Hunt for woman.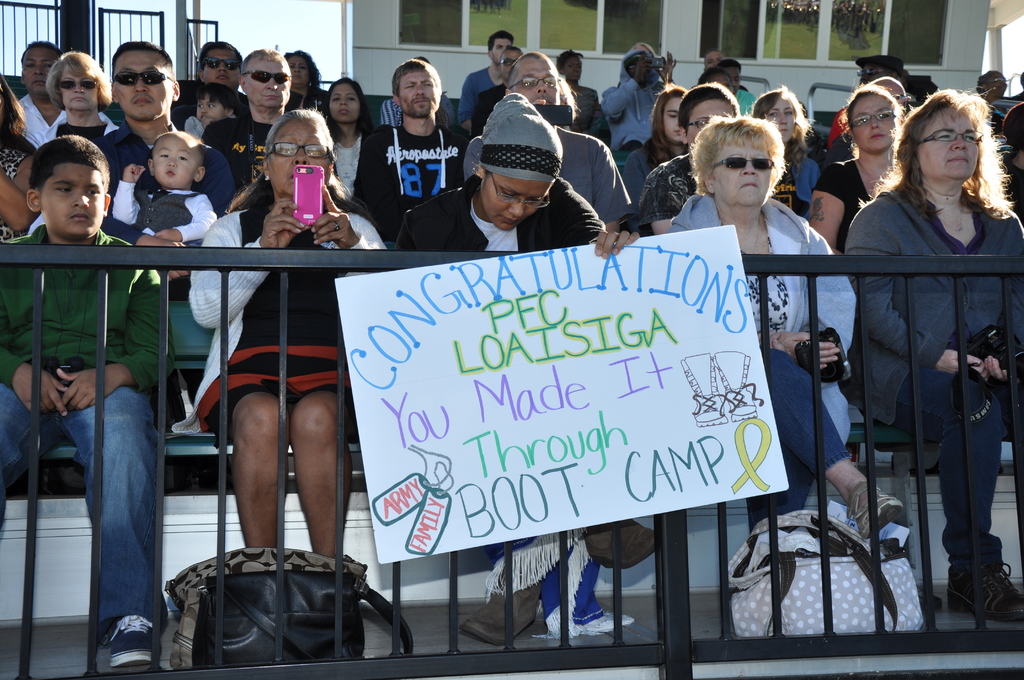
Hunted down at select_region(831, 101, 1004, 636).
